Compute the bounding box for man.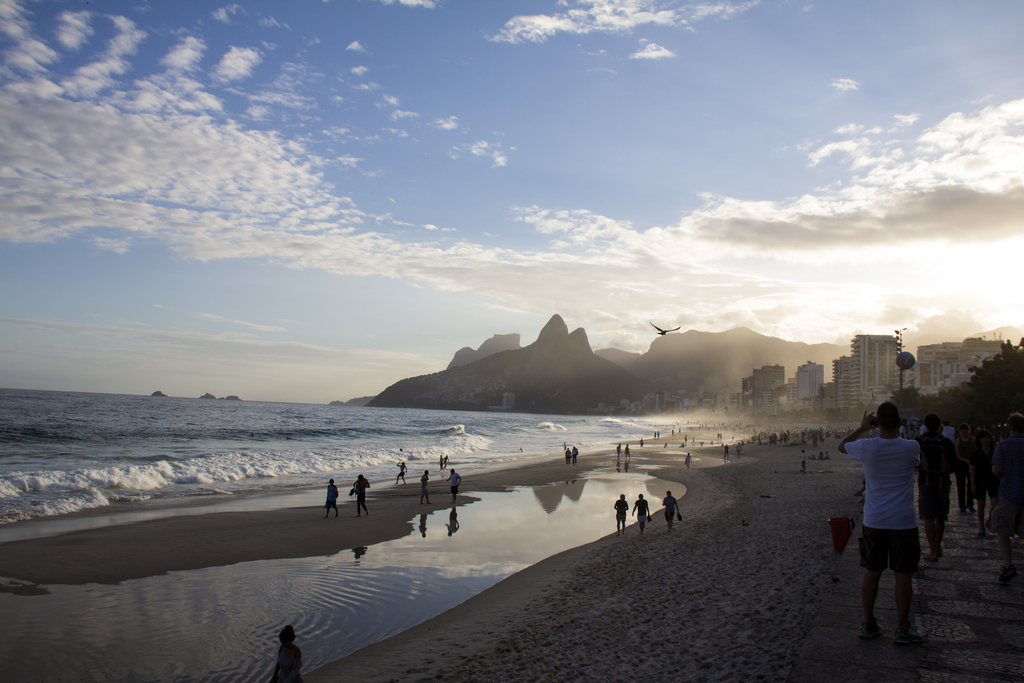
437, 452, 444, 469.
